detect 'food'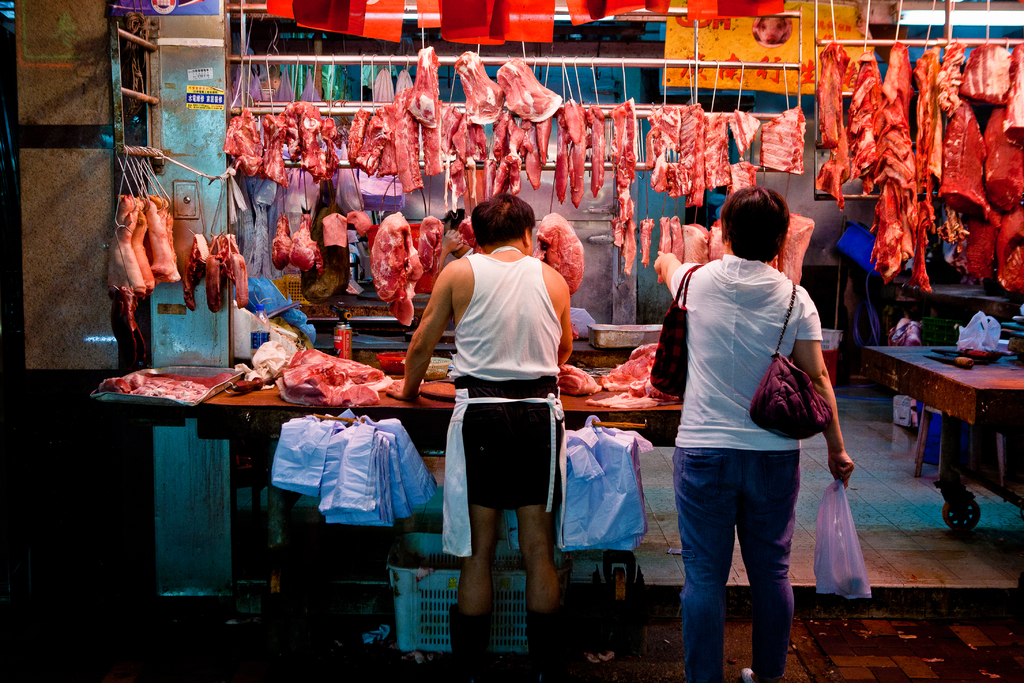
l=560, t=99, r=591, b=206
